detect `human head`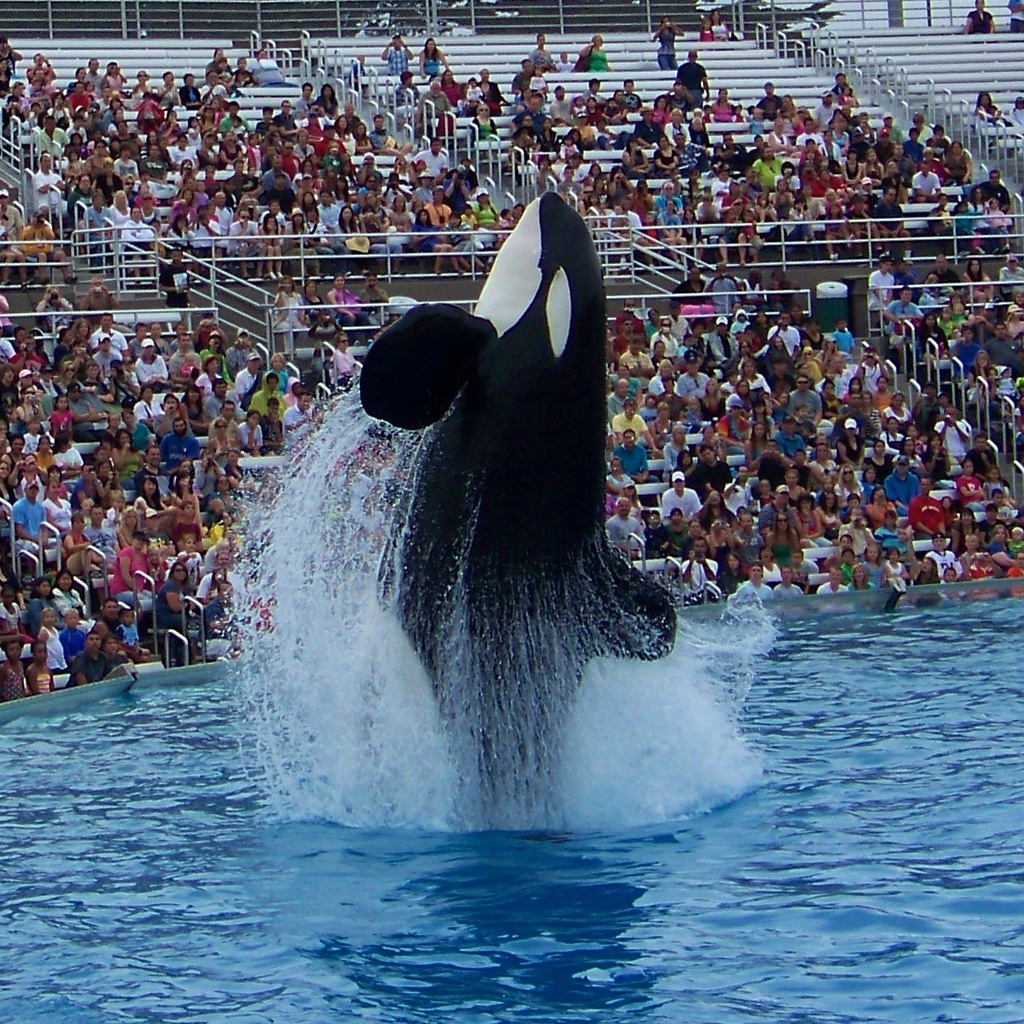
[x1=380, y1=23, x2=1004, y2=222]
